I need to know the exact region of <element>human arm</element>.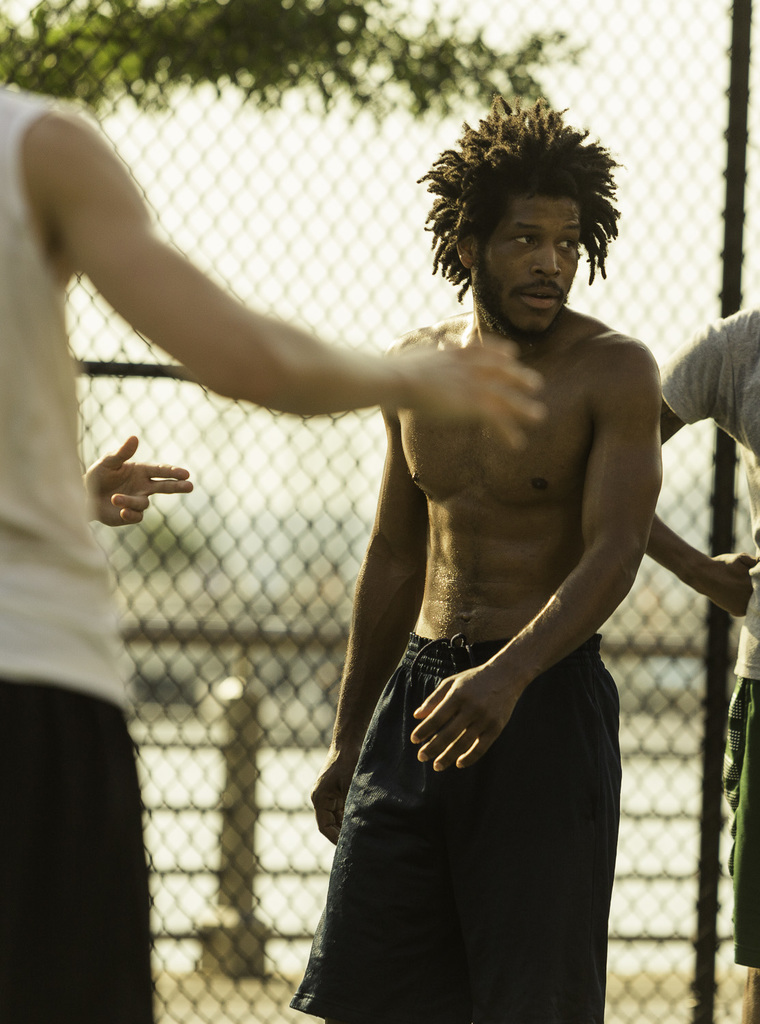
Region: (84, 431, 194, 537).
